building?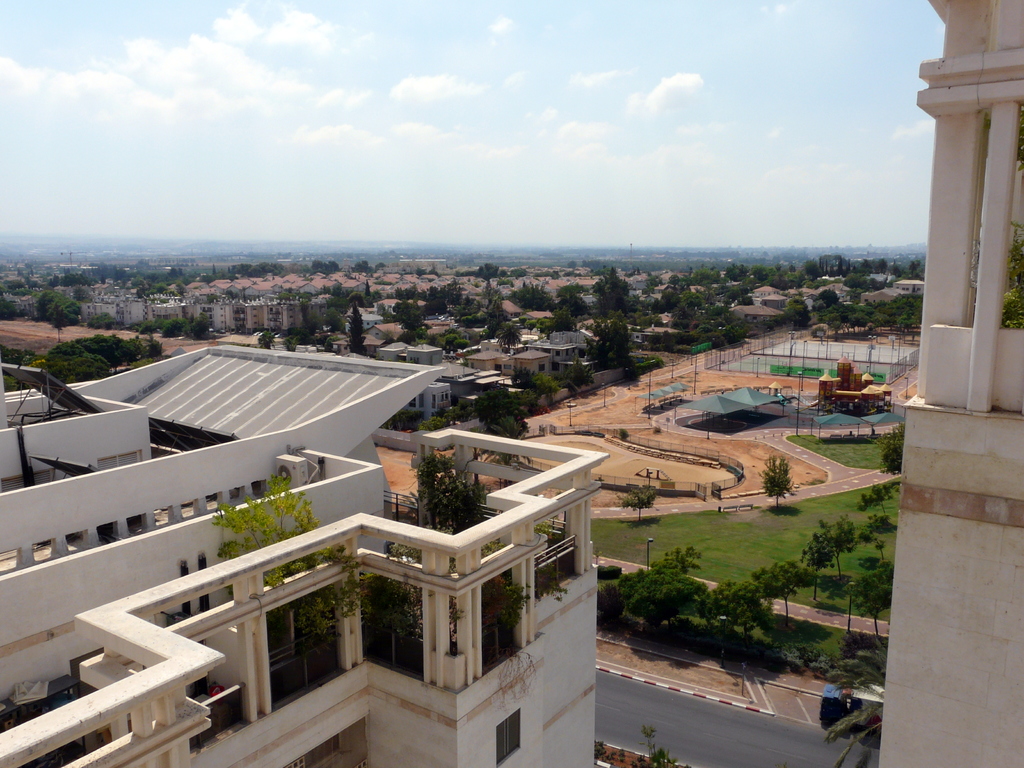
box(878, 0, 1023, 767)
